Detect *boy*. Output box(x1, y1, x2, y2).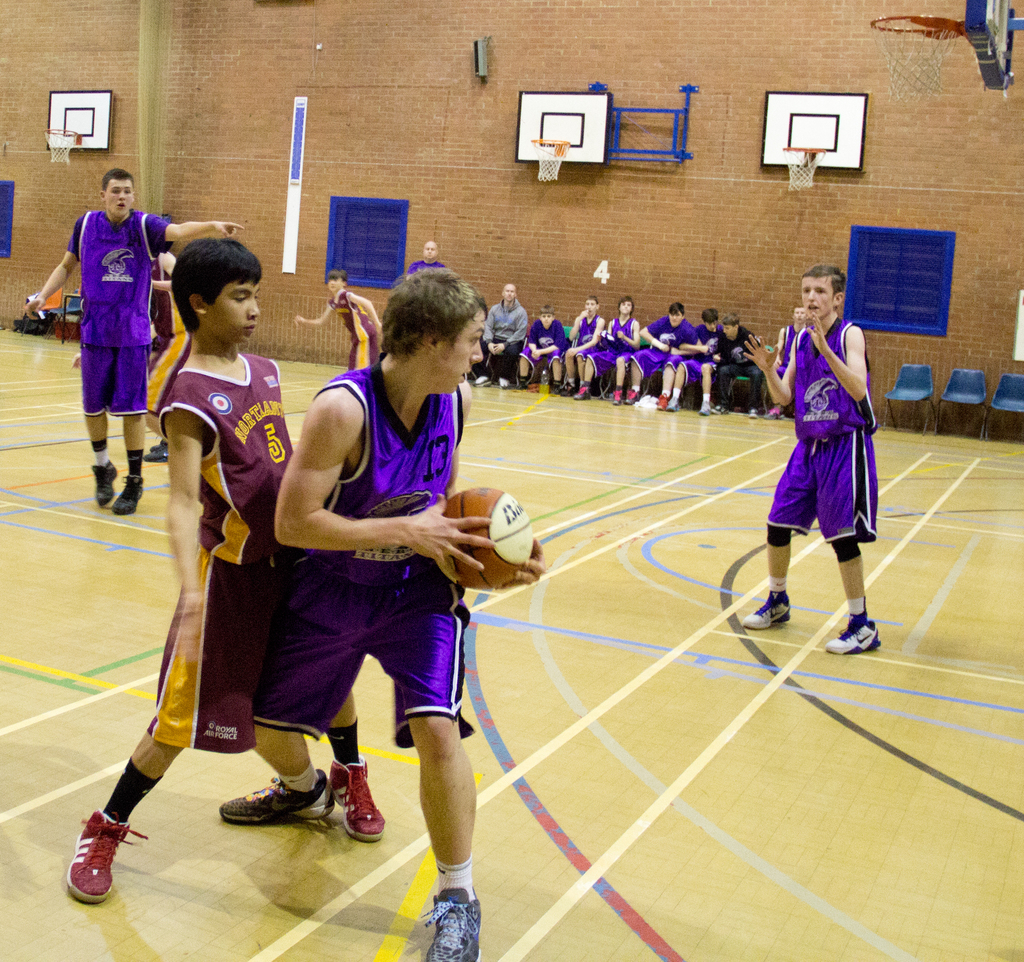
box(72, 247, 192, 464).
